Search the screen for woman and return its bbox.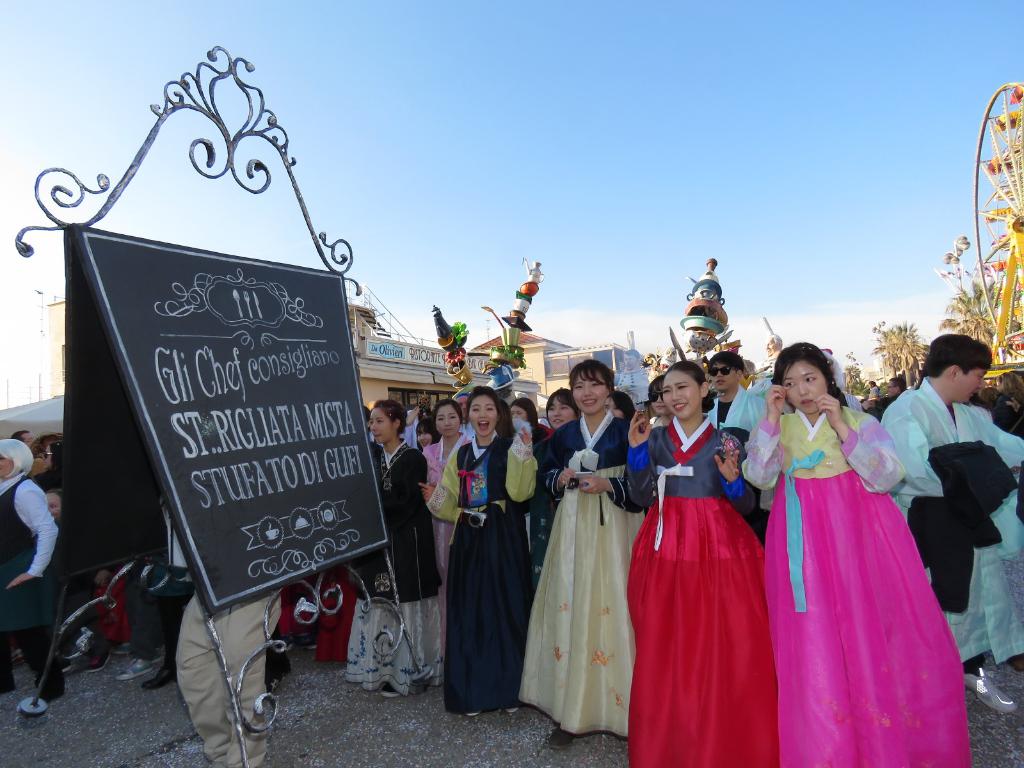
Found: 515, 360, 648, 753.
